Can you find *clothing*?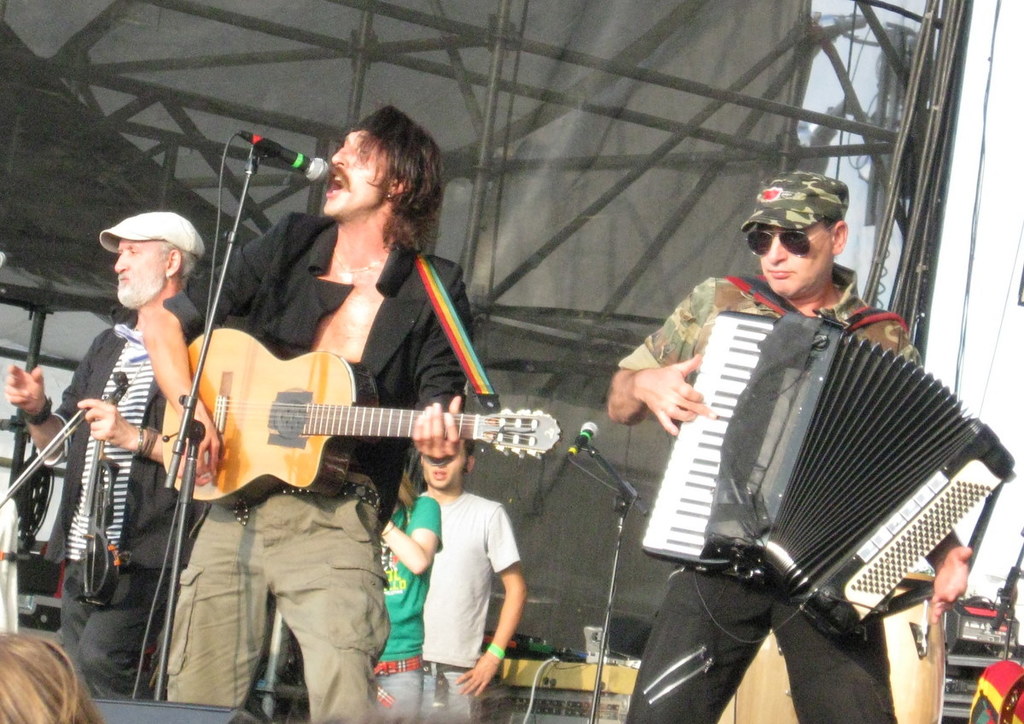
Yes, bounding box: [x1=163, y1=208, x2=475, y2=723].
